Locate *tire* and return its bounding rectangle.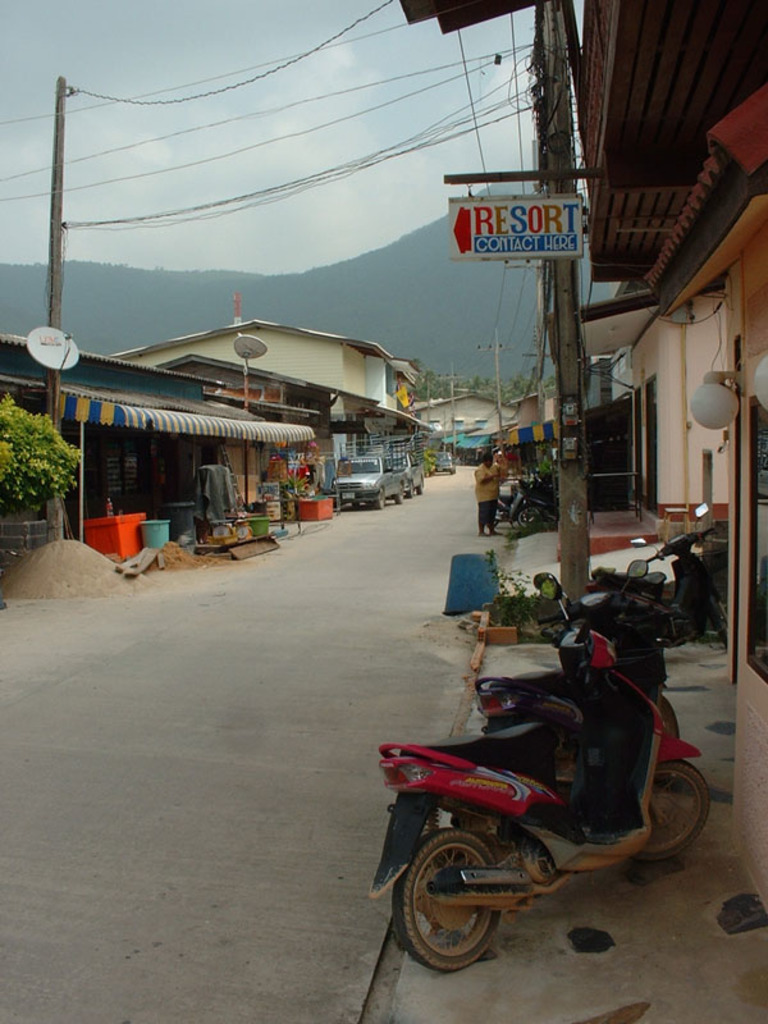
detection(628, 758, 712, 860).
